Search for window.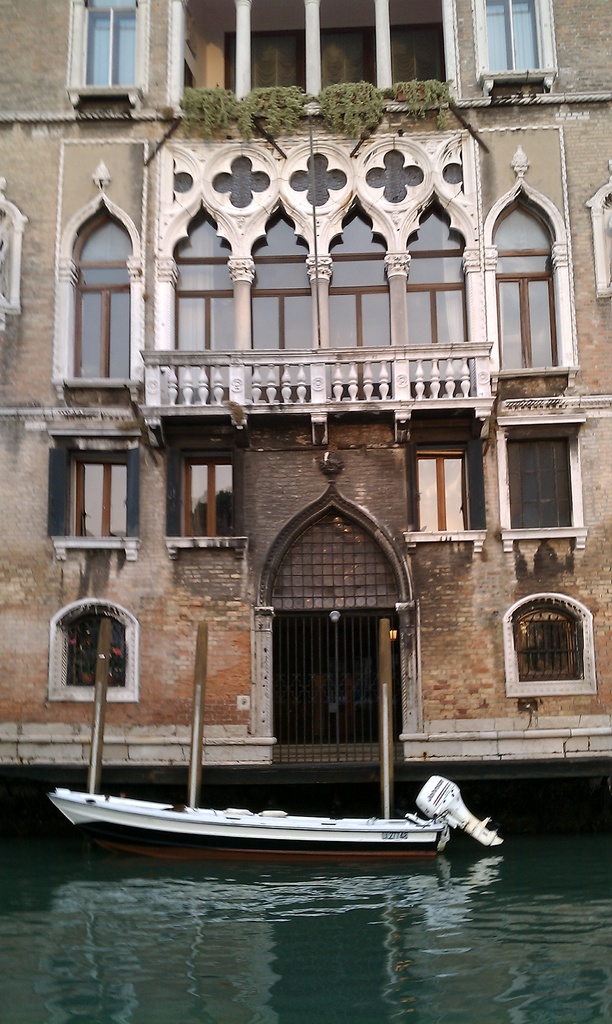
Found at l=183, t=455, r=236, b=540.
